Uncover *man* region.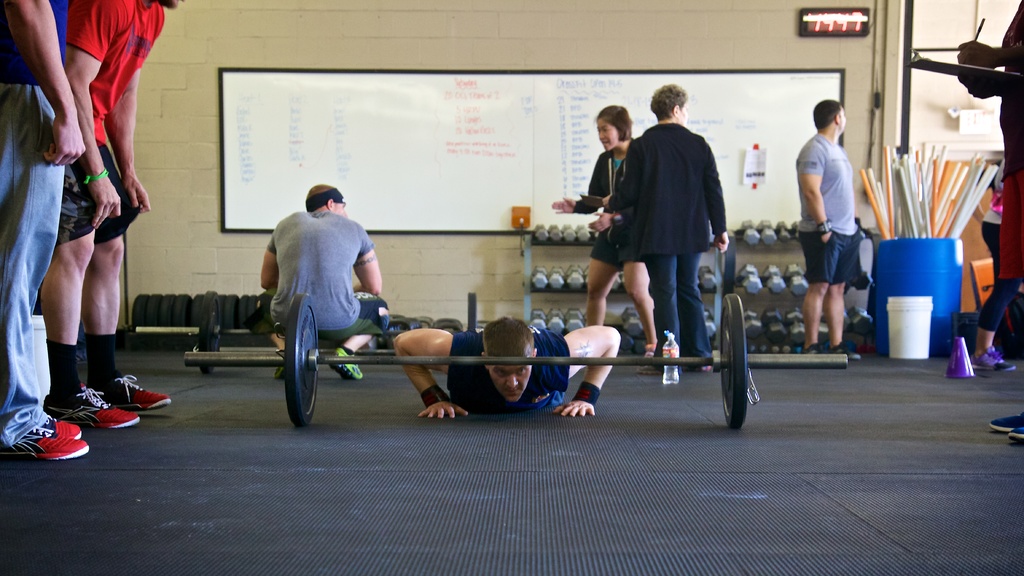
Uncovered: detection(397, 312, 624, 427).
